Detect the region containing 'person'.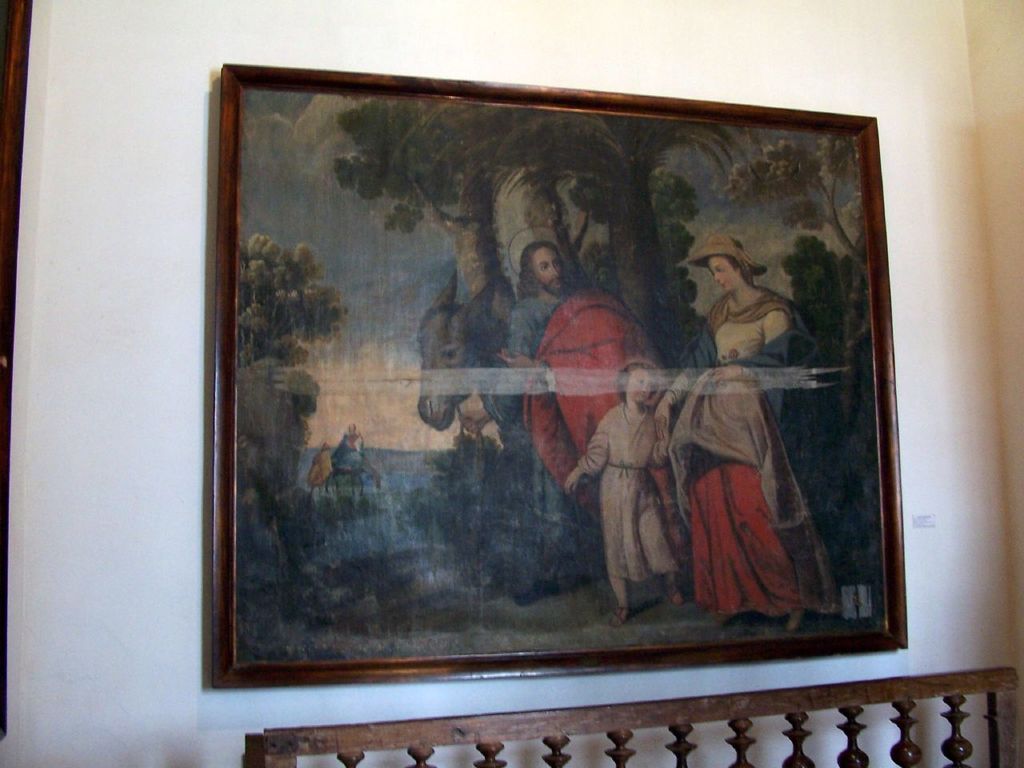
<region>692, 226, 797, 614</region>.
